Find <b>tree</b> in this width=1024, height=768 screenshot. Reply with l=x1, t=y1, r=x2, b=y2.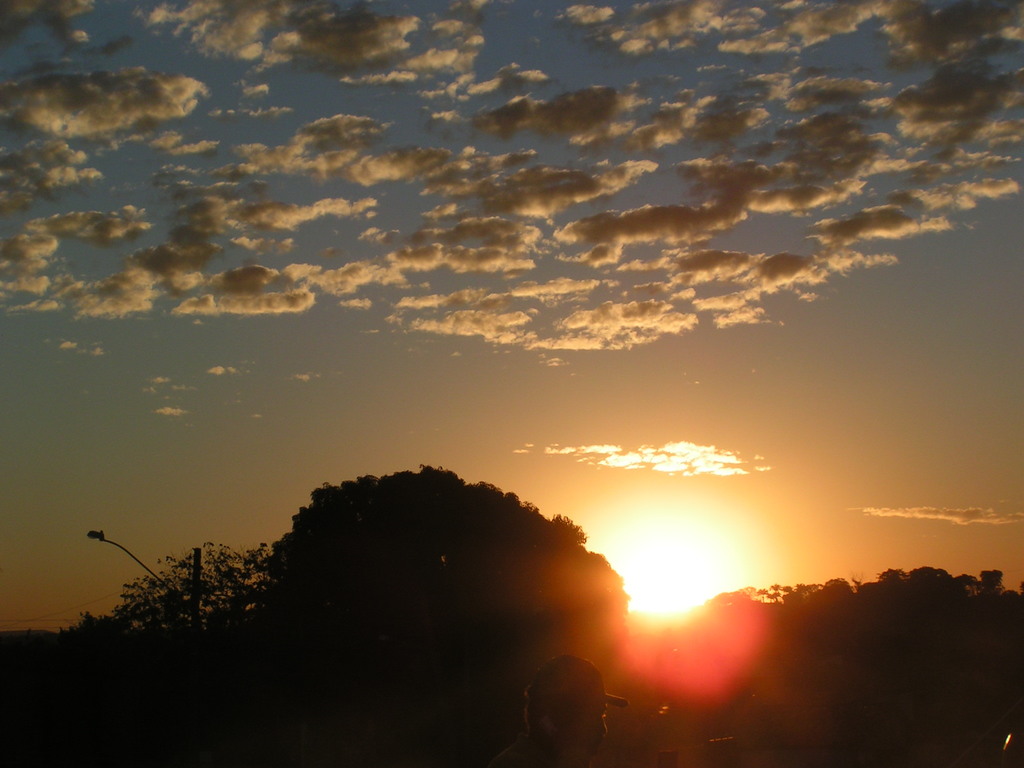
l=0, t=605, r=120, b=678.
